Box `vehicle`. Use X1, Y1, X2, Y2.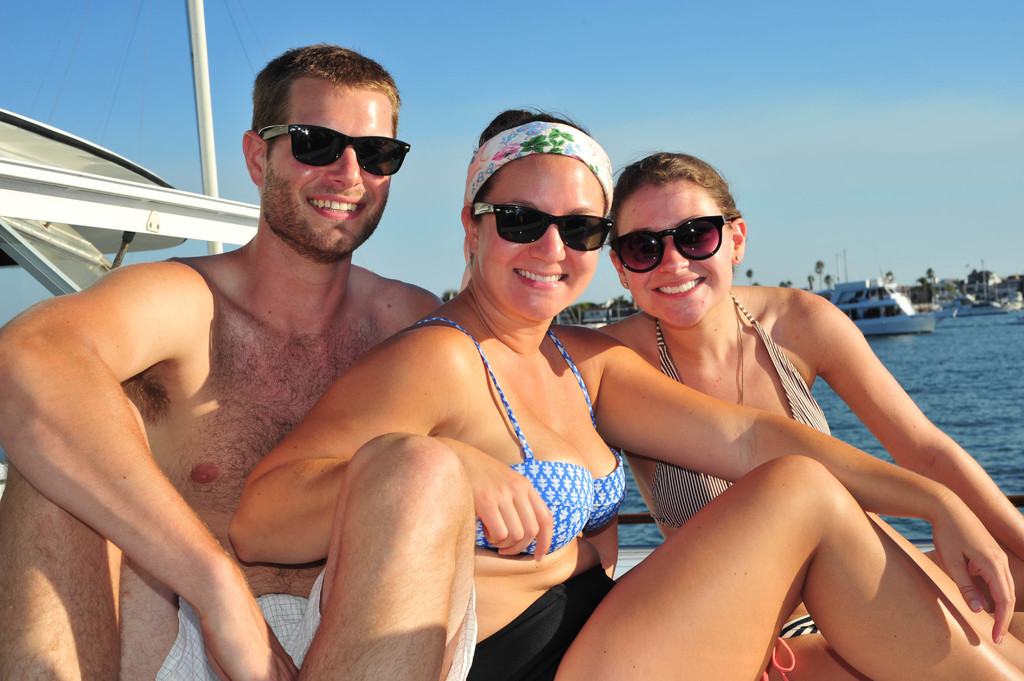
814, 276, 937, 335.
